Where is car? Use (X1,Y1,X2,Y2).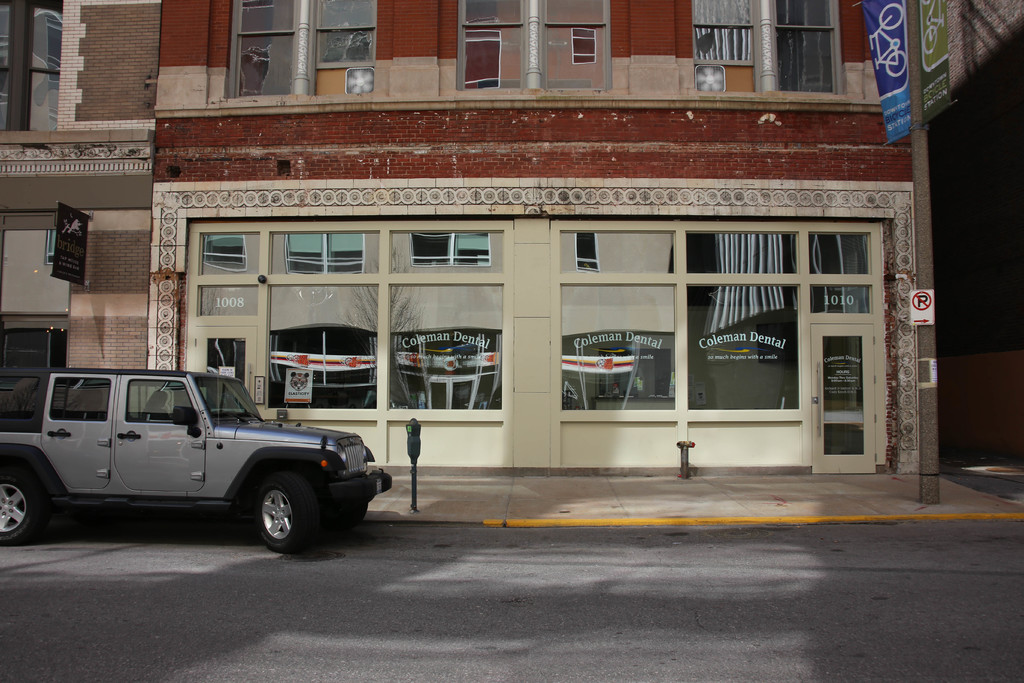
(0,365,390,553).
